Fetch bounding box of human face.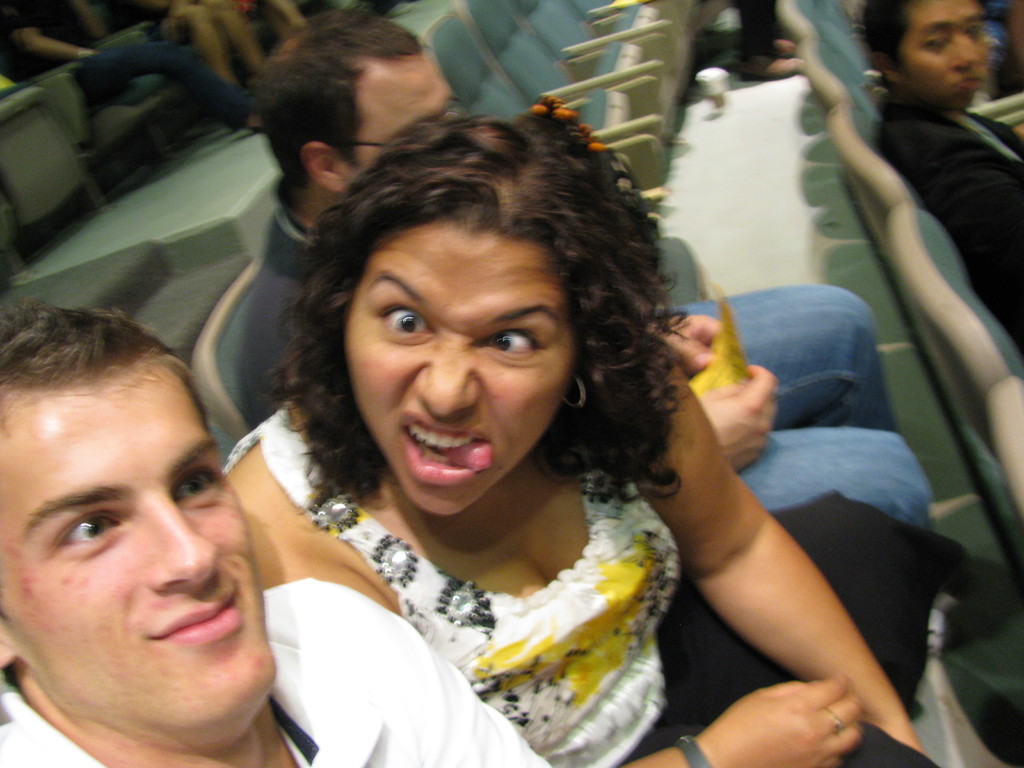
Bbox: box(0, 374, 271, 724).
